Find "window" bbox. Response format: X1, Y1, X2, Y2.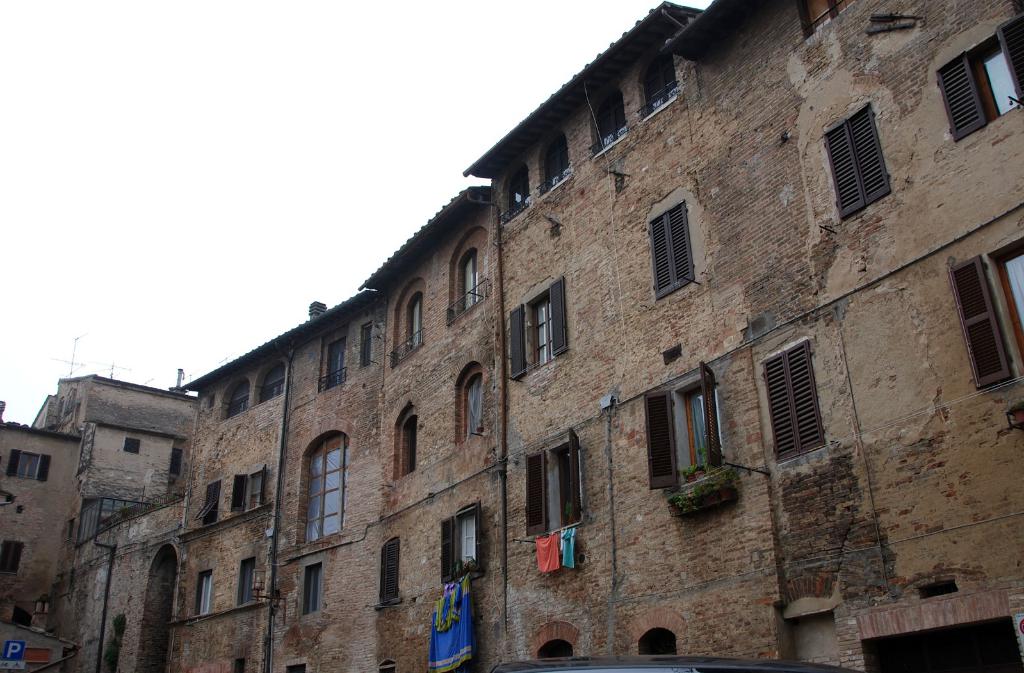
640, 191, 703, 305.
